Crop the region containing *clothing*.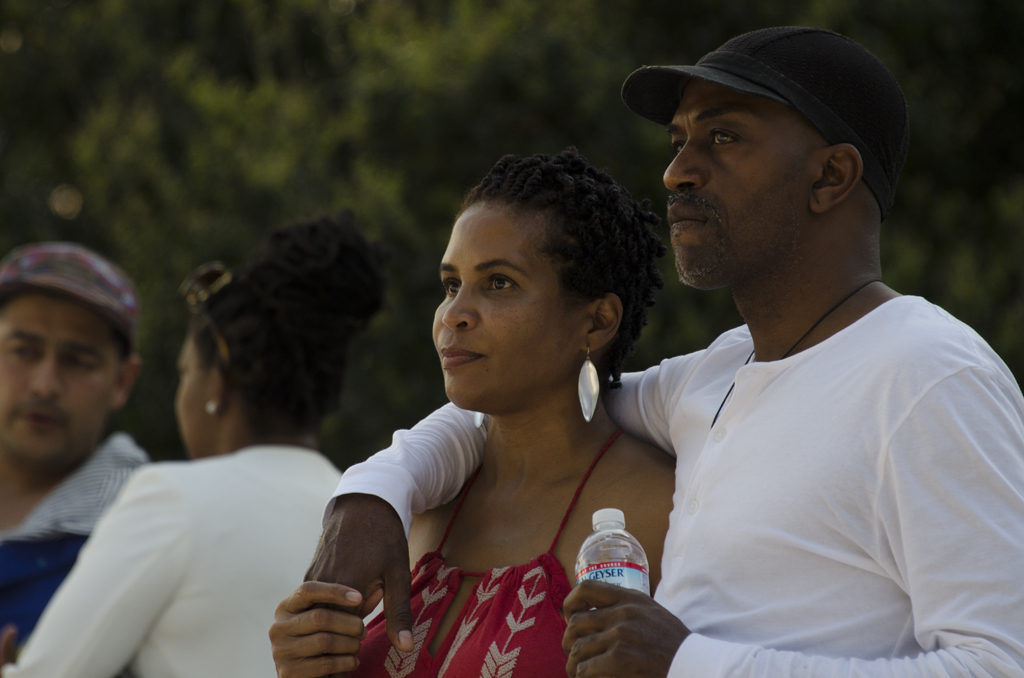
Crop region: [7,429,341,677].
